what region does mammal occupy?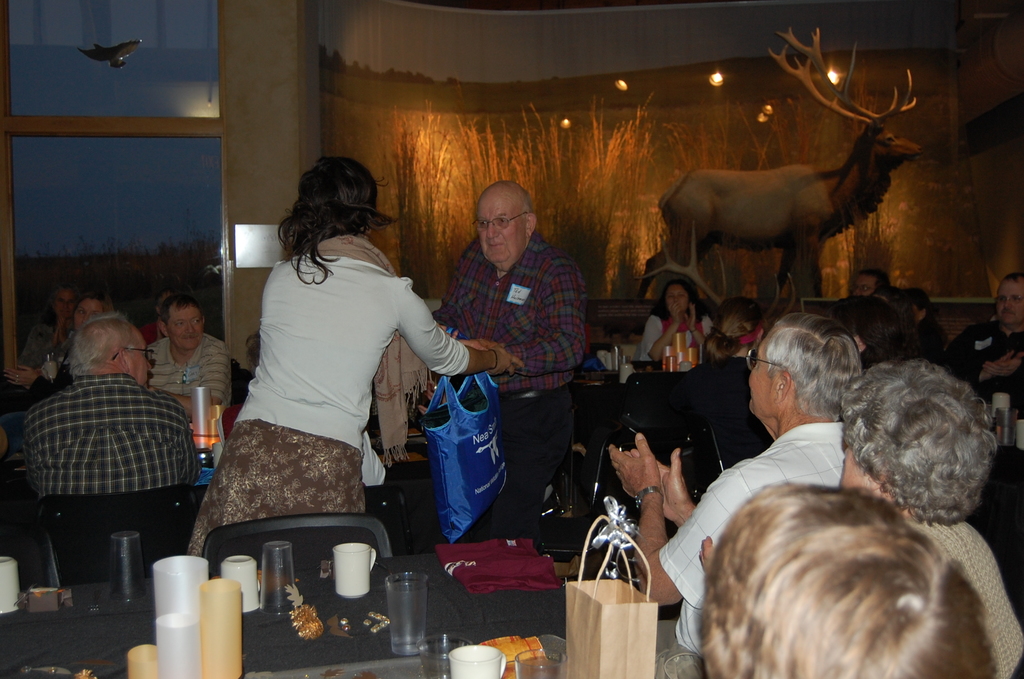
BBox(945, 271, 1023, 397).
